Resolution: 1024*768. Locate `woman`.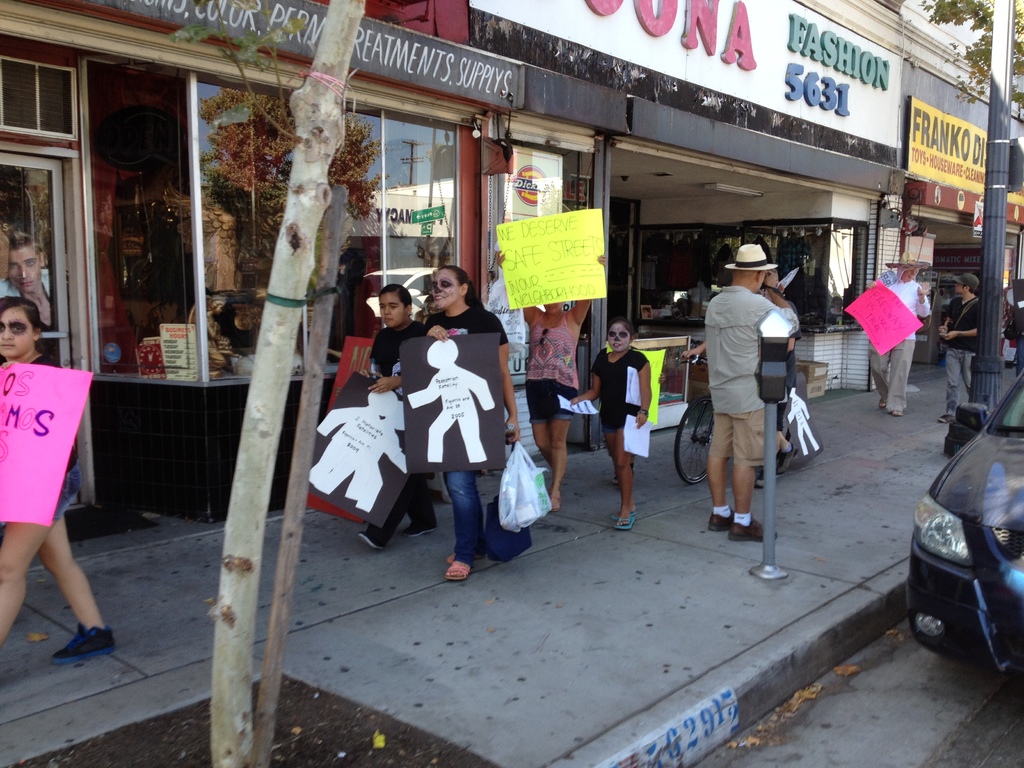
box=[498, 250, 609, 511].
